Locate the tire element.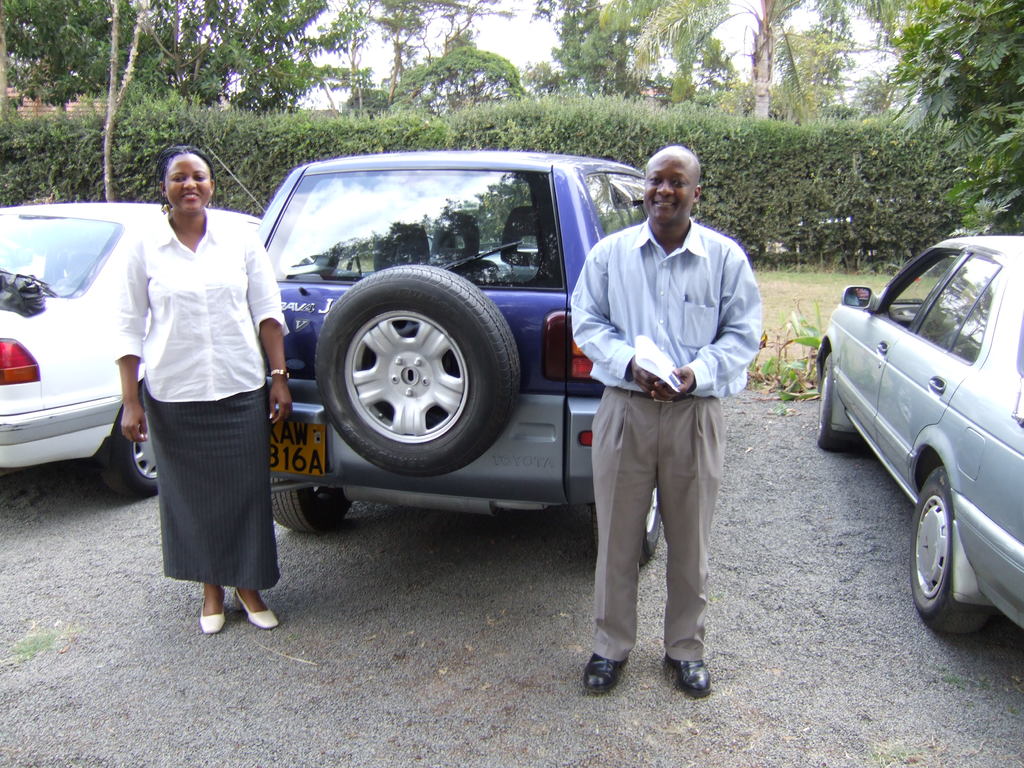
Element bbox: [816, 352, 860, 458].
